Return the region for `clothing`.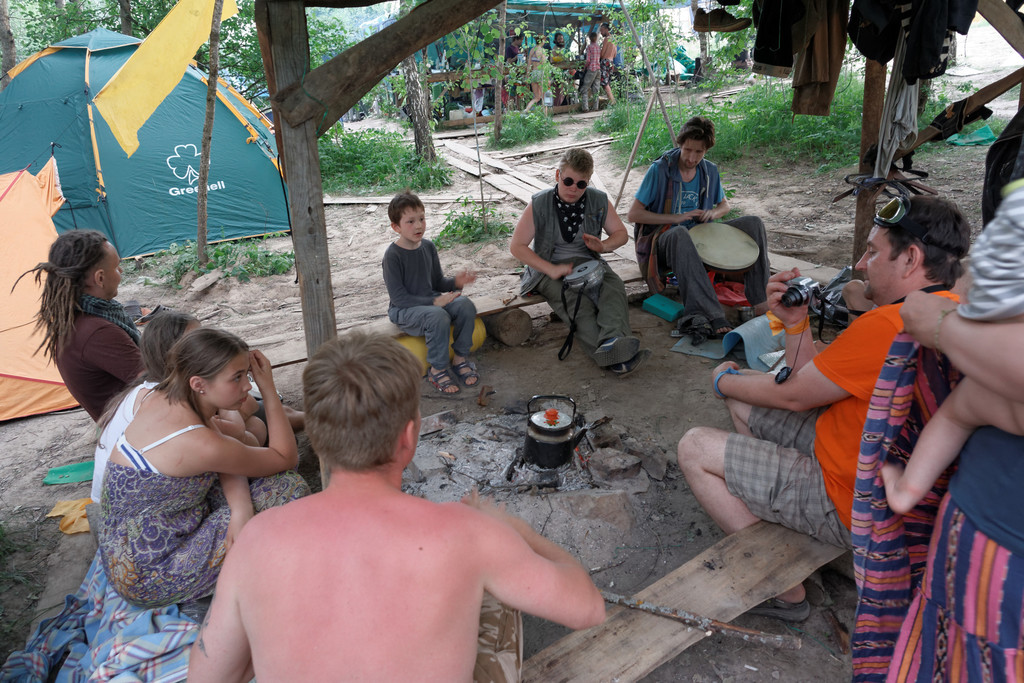
left=381, top=233, right=476, bottom=365.
